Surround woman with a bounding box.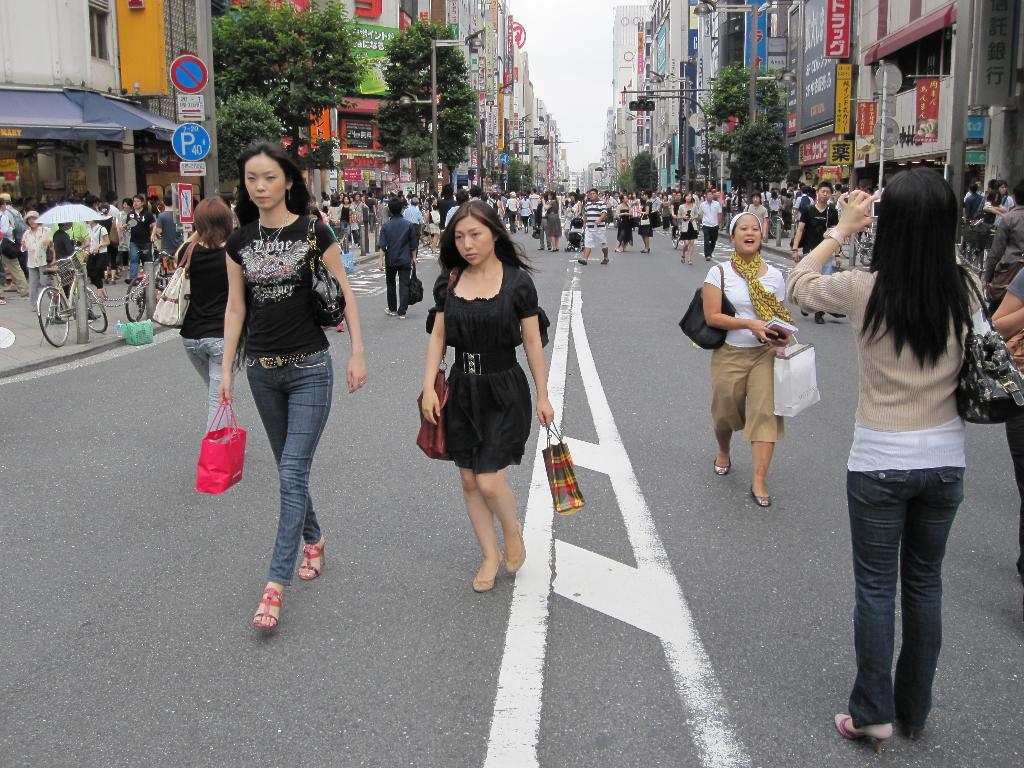
region(419, 197, 556, 594).
